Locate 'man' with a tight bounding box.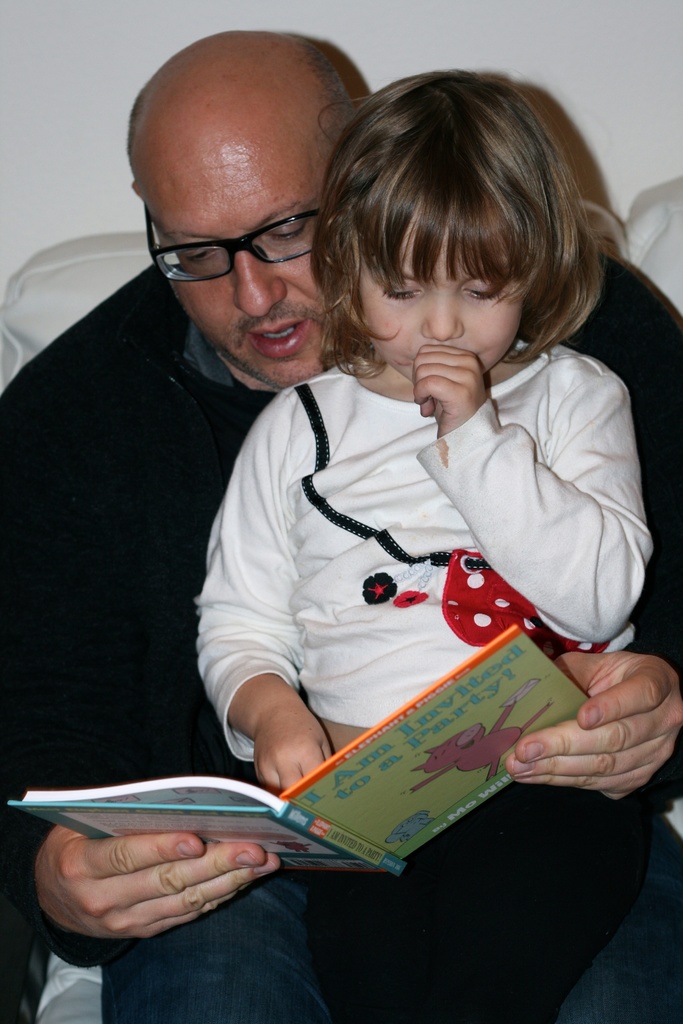
crop(13, 39, 682, 991).
